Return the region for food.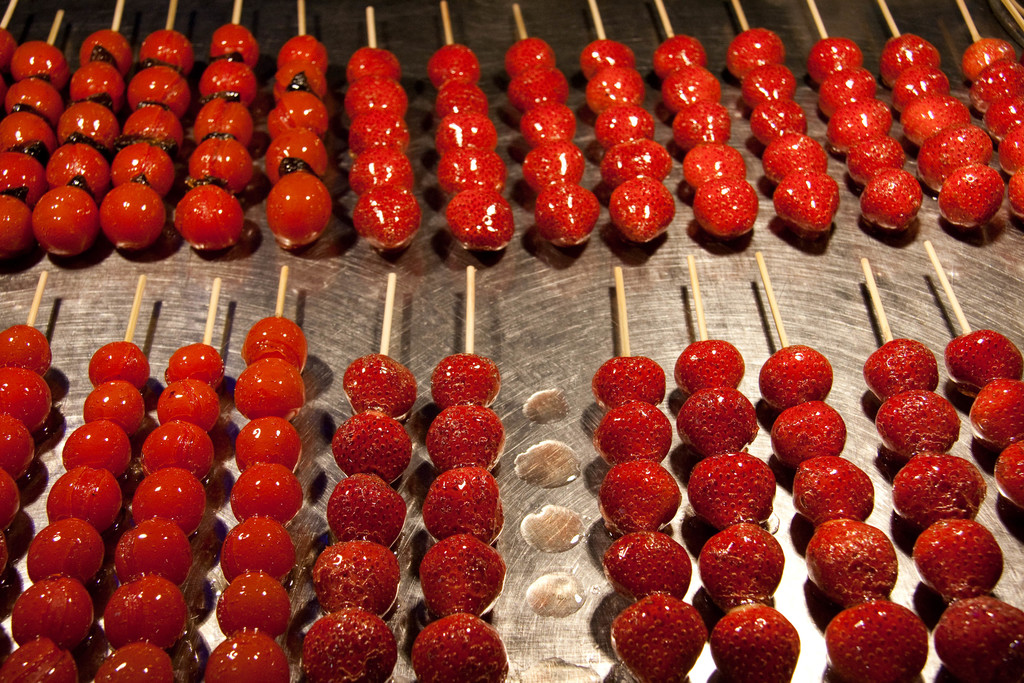
<box>94,641,168,682</box>.
